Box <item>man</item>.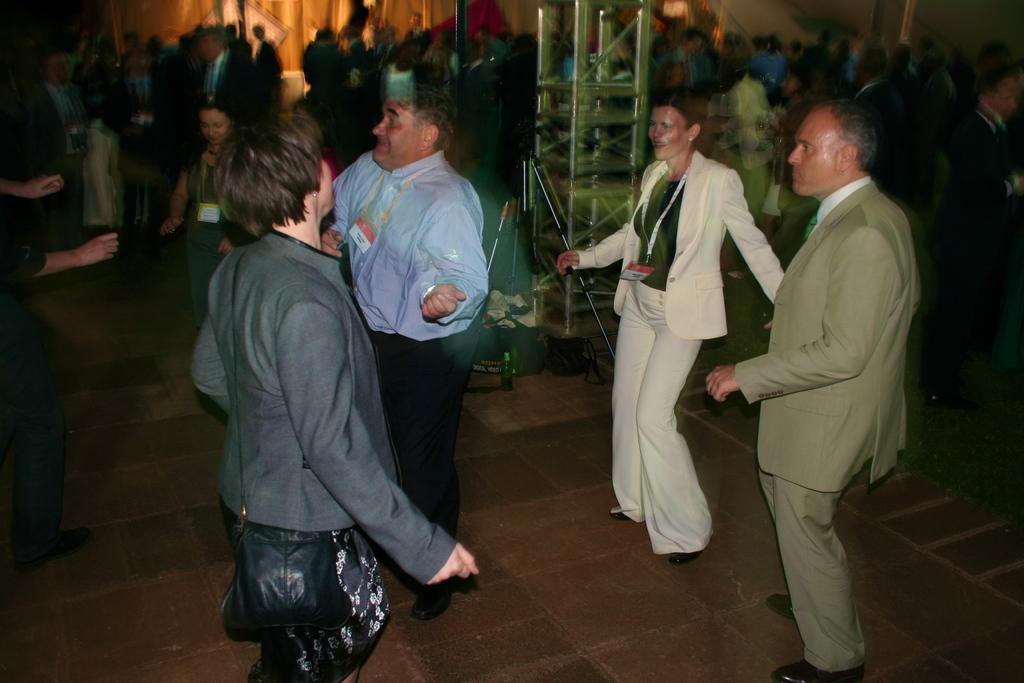
Rect(125, 45, 164, 266).
